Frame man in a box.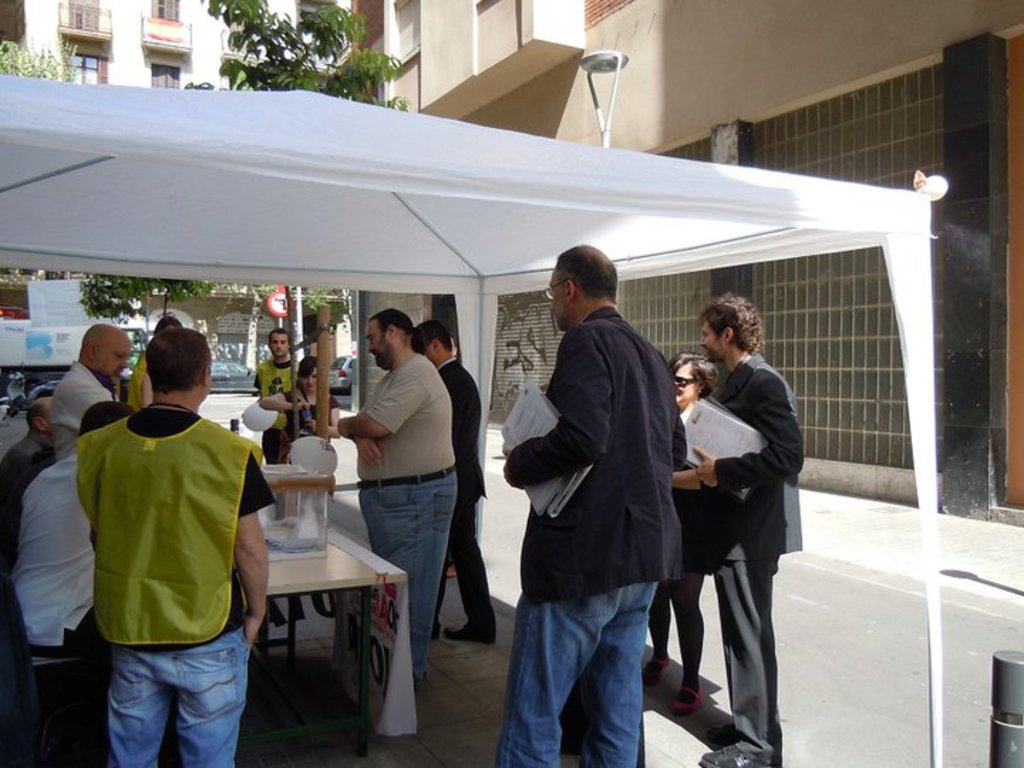
x1=14, y1=398, x2=135, y2=663.
